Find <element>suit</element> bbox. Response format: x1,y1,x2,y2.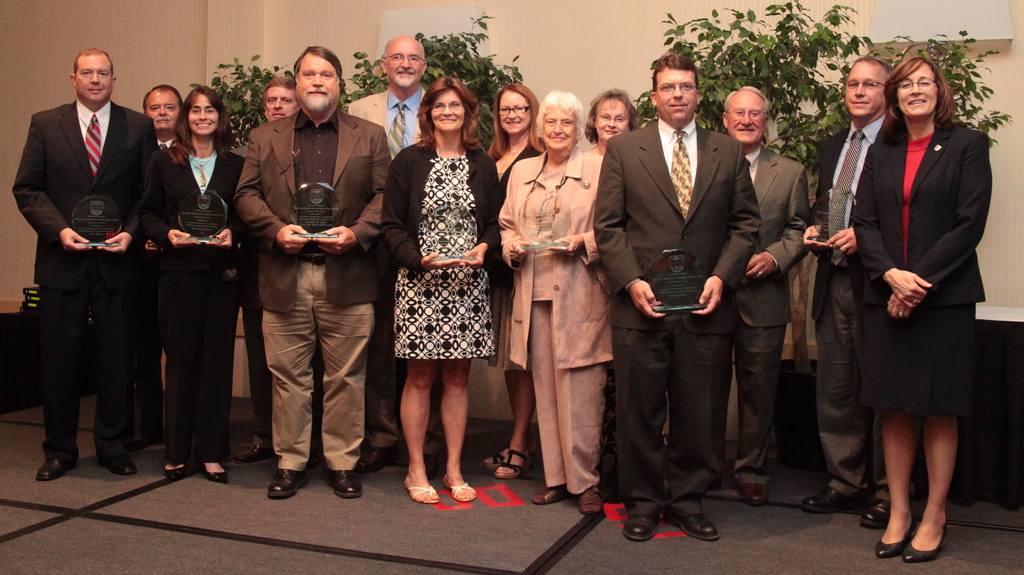
233,110,392,471.
